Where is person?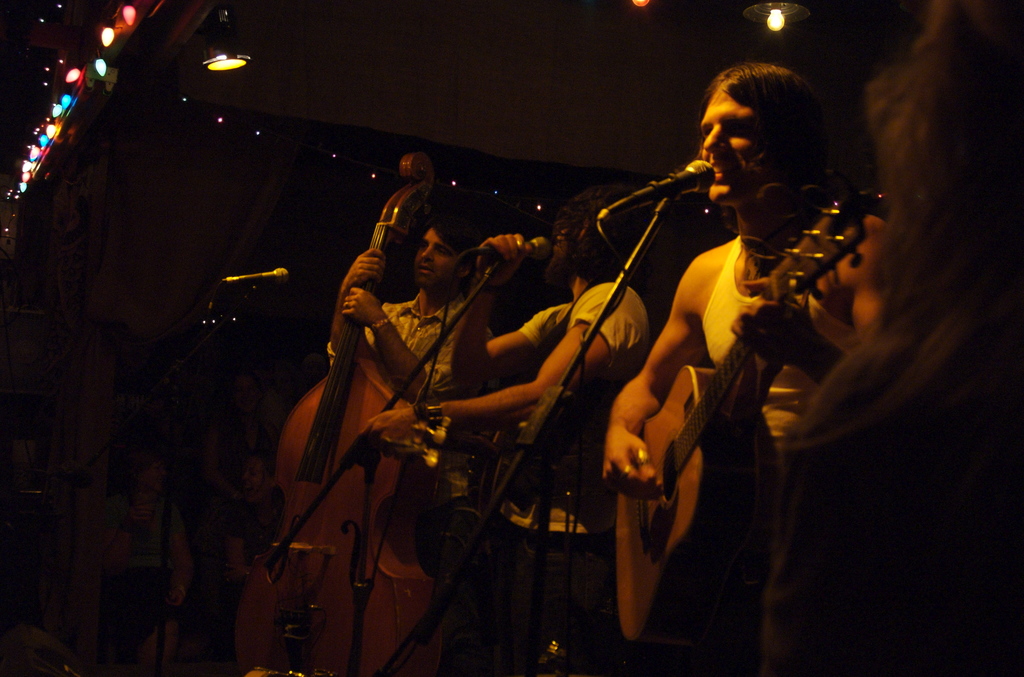
region(608, 51, 867, 676).
